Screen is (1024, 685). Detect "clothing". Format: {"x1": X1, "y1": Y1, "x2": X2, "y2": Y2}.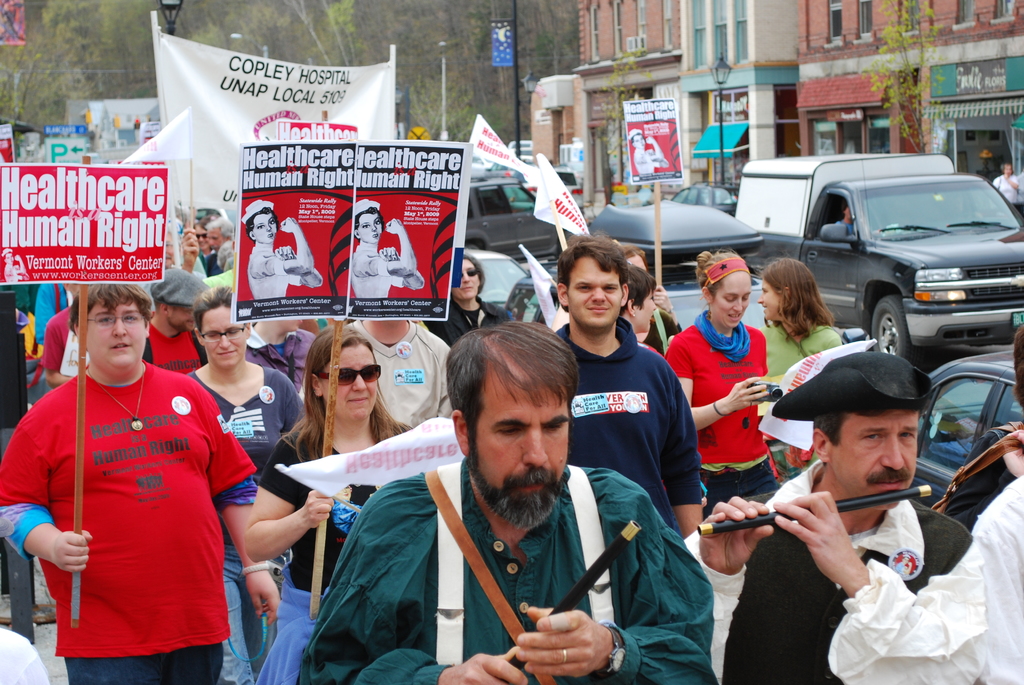
{"x1": 127, "y1": 318, "x2": 216, "y2": 383}.
